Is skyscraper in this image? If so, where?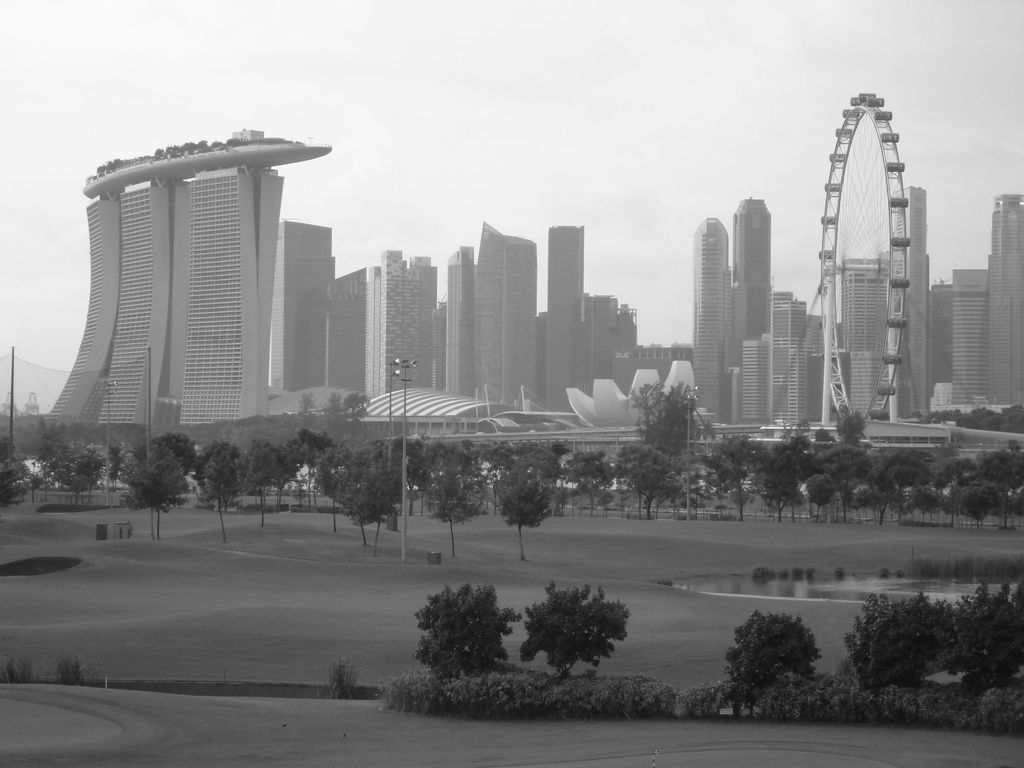
Yes, at [697,207,729,424].
